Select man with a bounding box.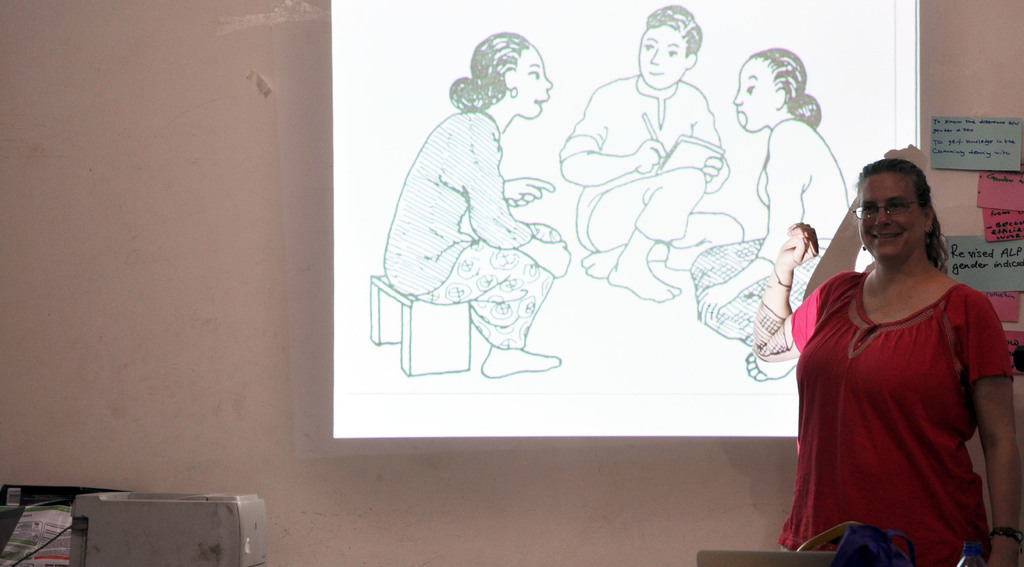
558, 16, 750, 329.
